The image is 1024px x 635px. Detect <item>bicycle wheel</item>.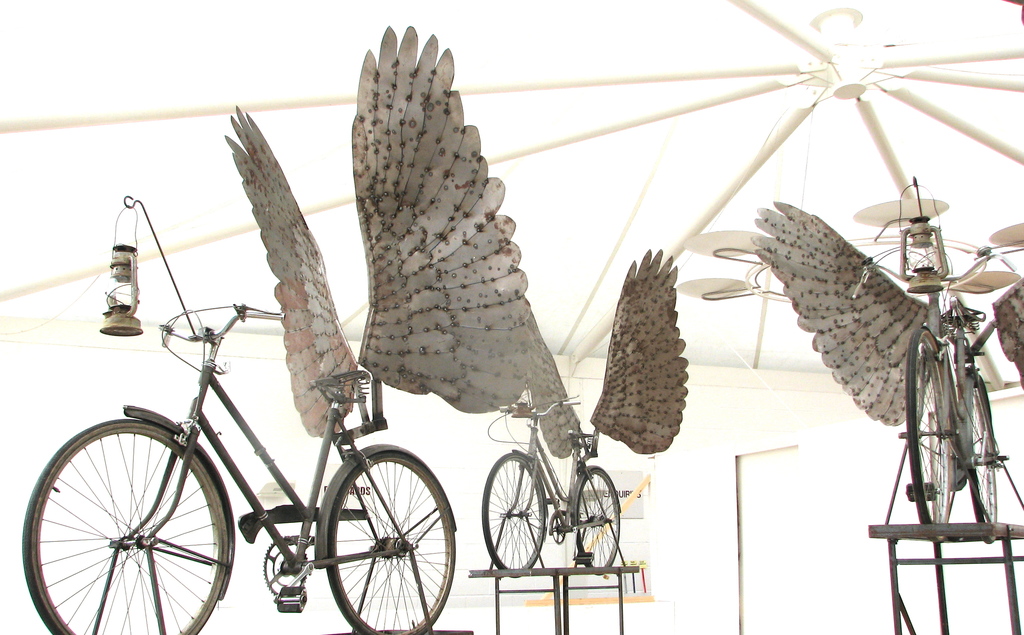
Detection: [left=568, top=469, right=620, bottom=577].
